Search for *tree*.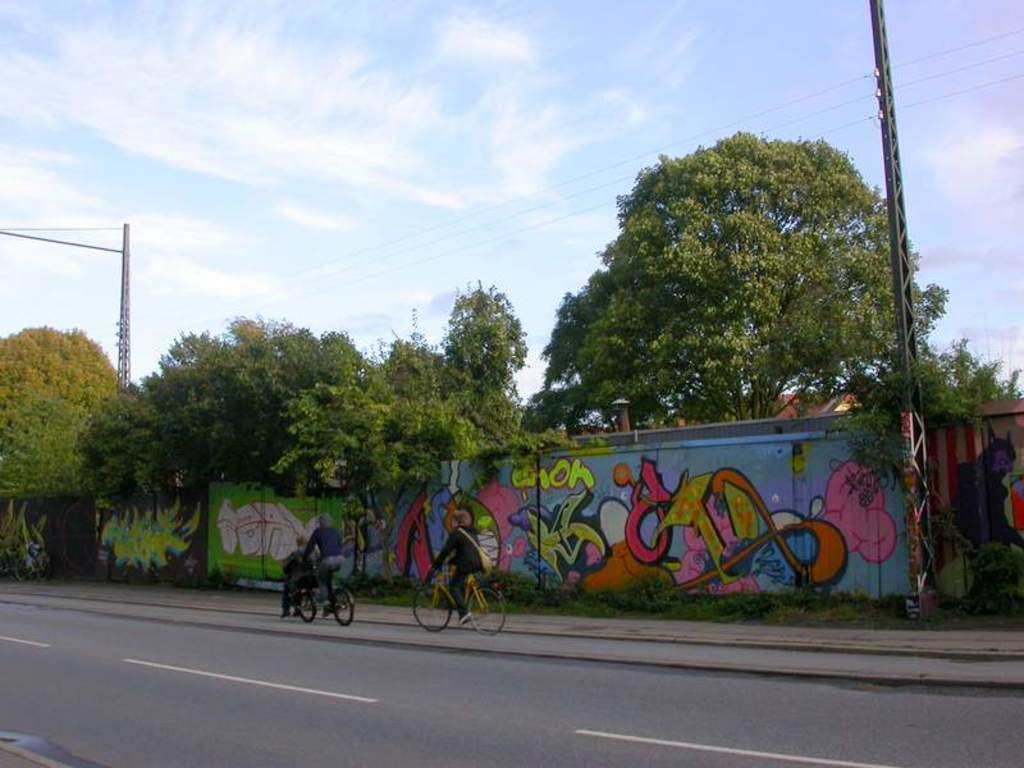
Found at [65,306,385,515].
